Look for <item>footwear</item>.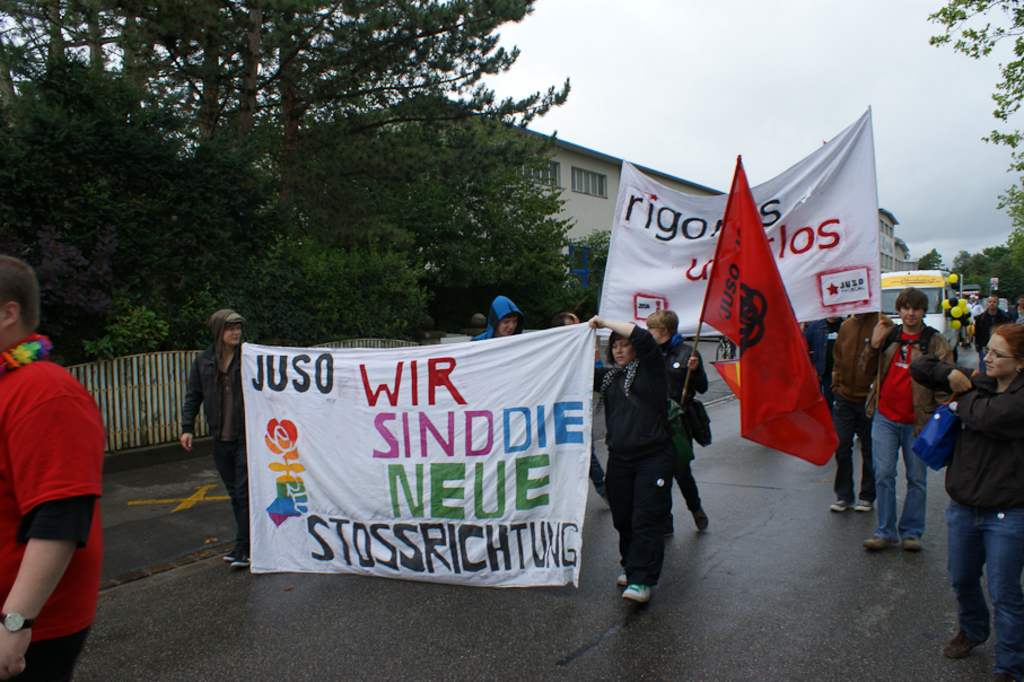
Found: bbox=(615, 570, 628, 586).
